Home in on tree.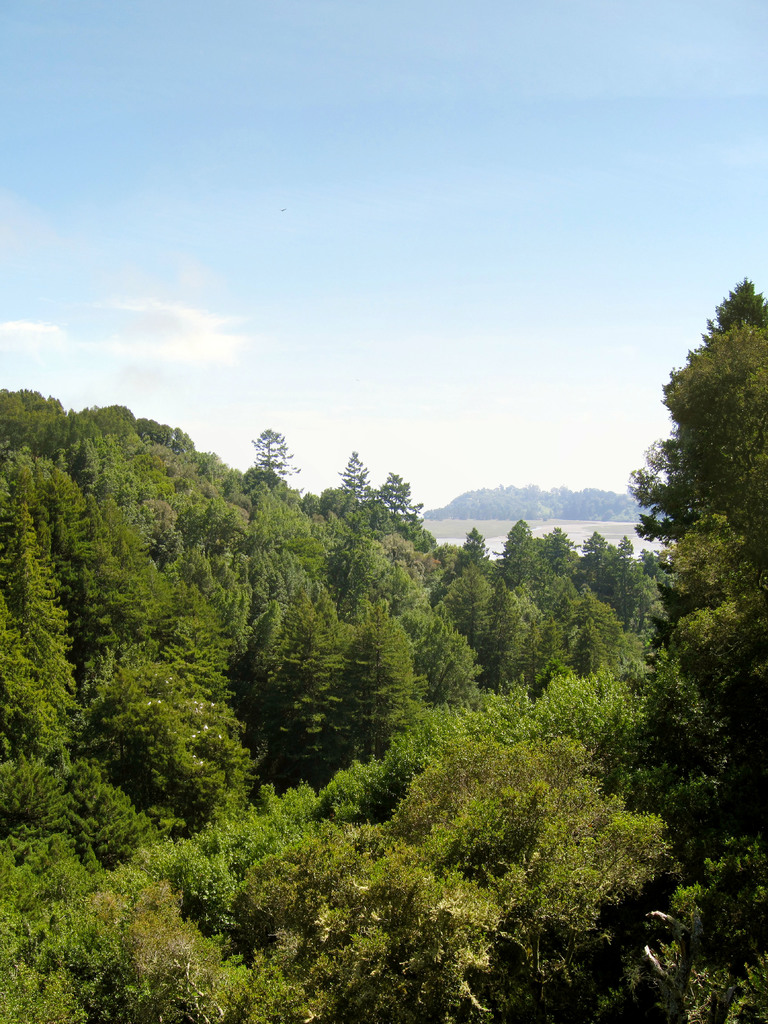
Homed in at crop(644, 269, 767, 697).
